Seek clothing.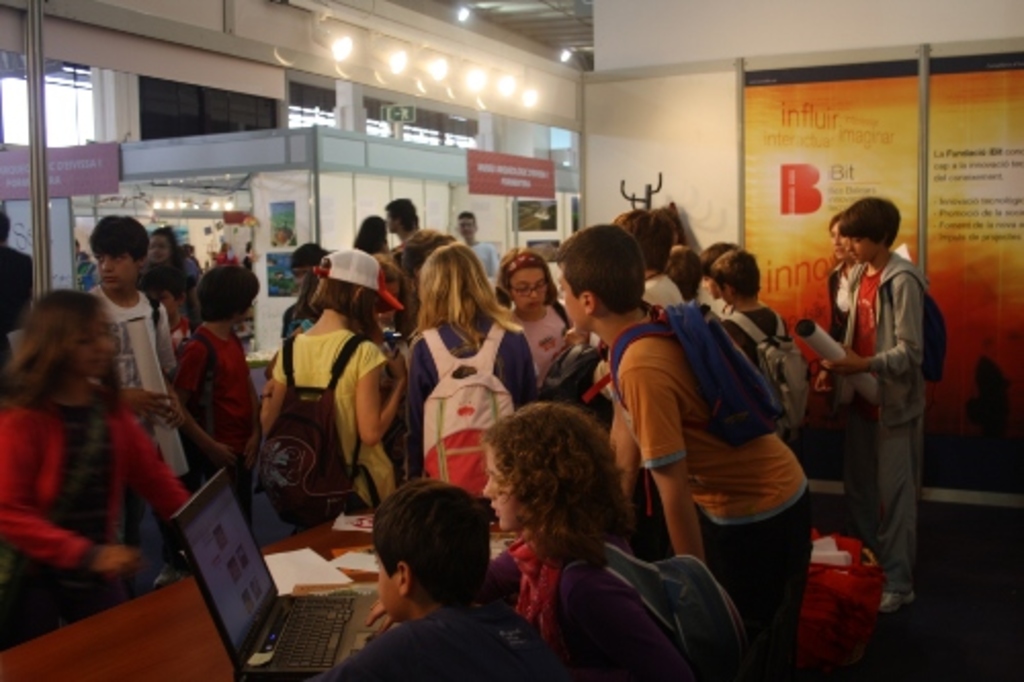
x1=328, y1=606, x2=537, y2=680.
